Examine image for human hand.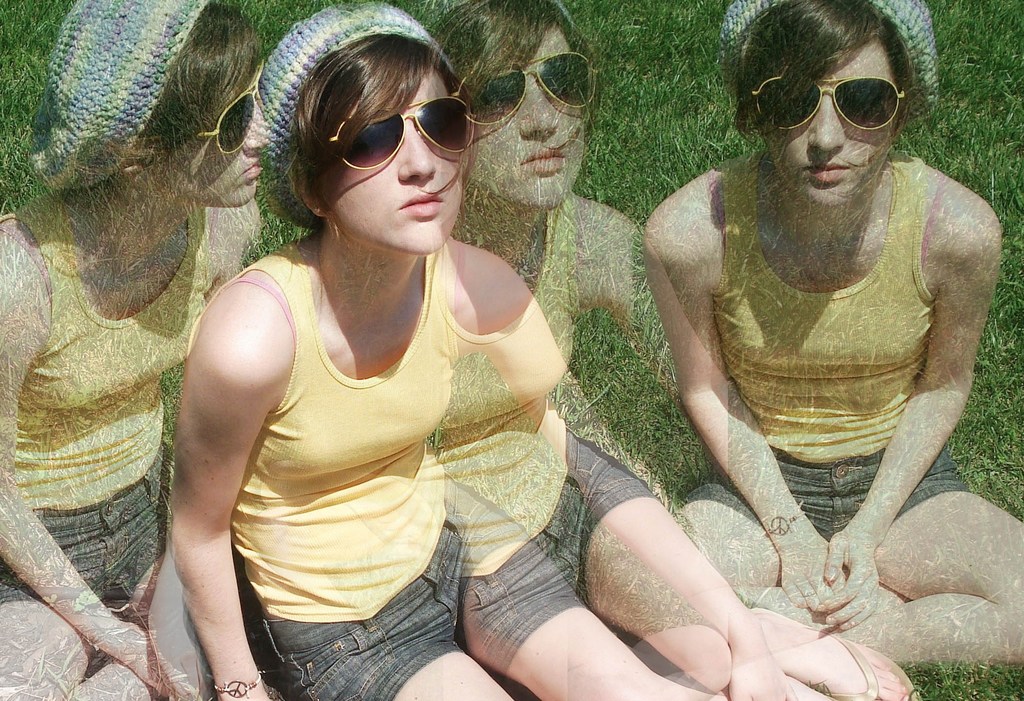
Examination result: <region>145, 606, 214, 700</region>.
